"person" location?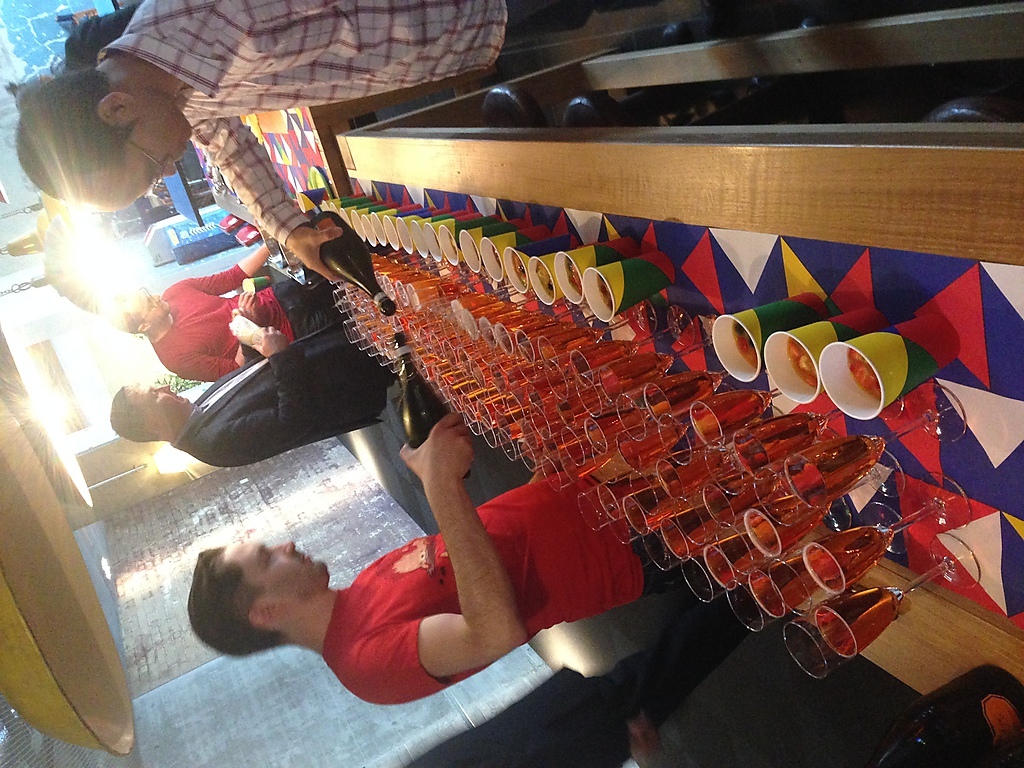
select_region(180, 405, 663, 709)
